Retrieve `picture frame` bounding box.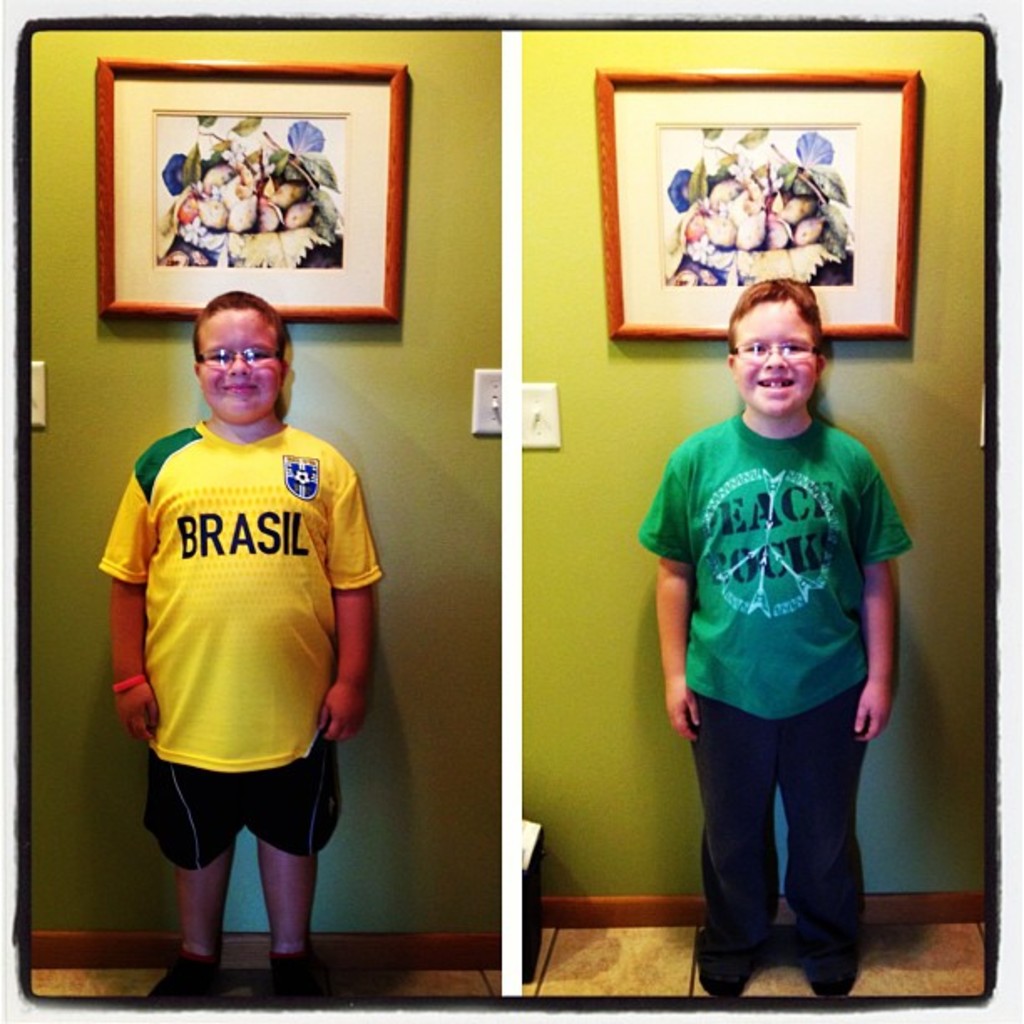
Bounding box: {"left": 597, "top": 65, "right": 925, "bottom": 341}.
